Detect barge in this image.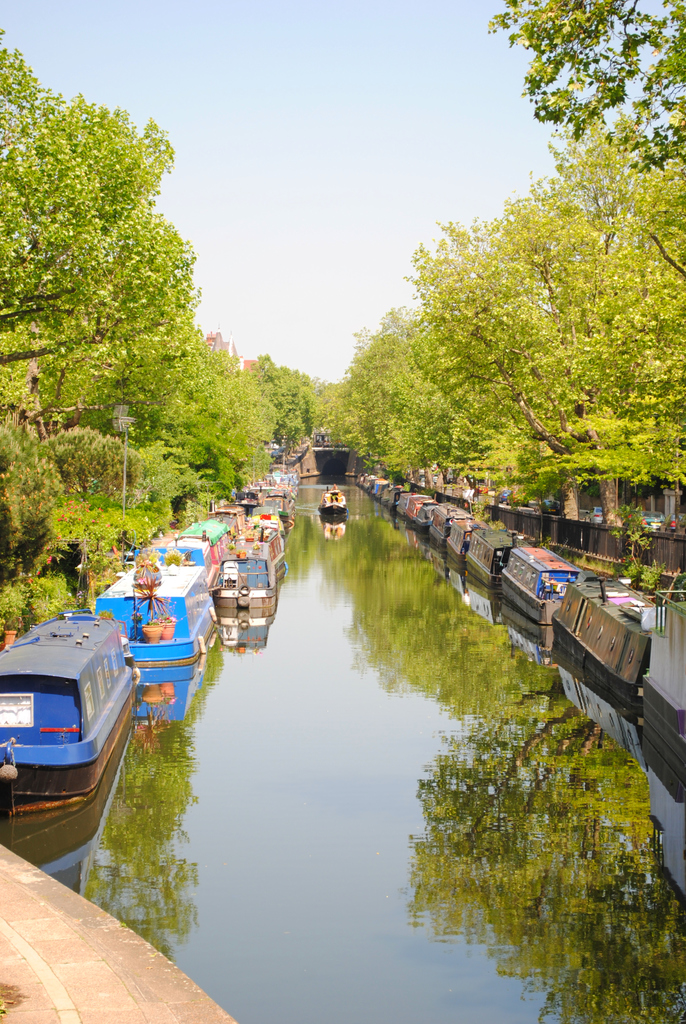
Detection: Rect(318, 490, 348, 522).
